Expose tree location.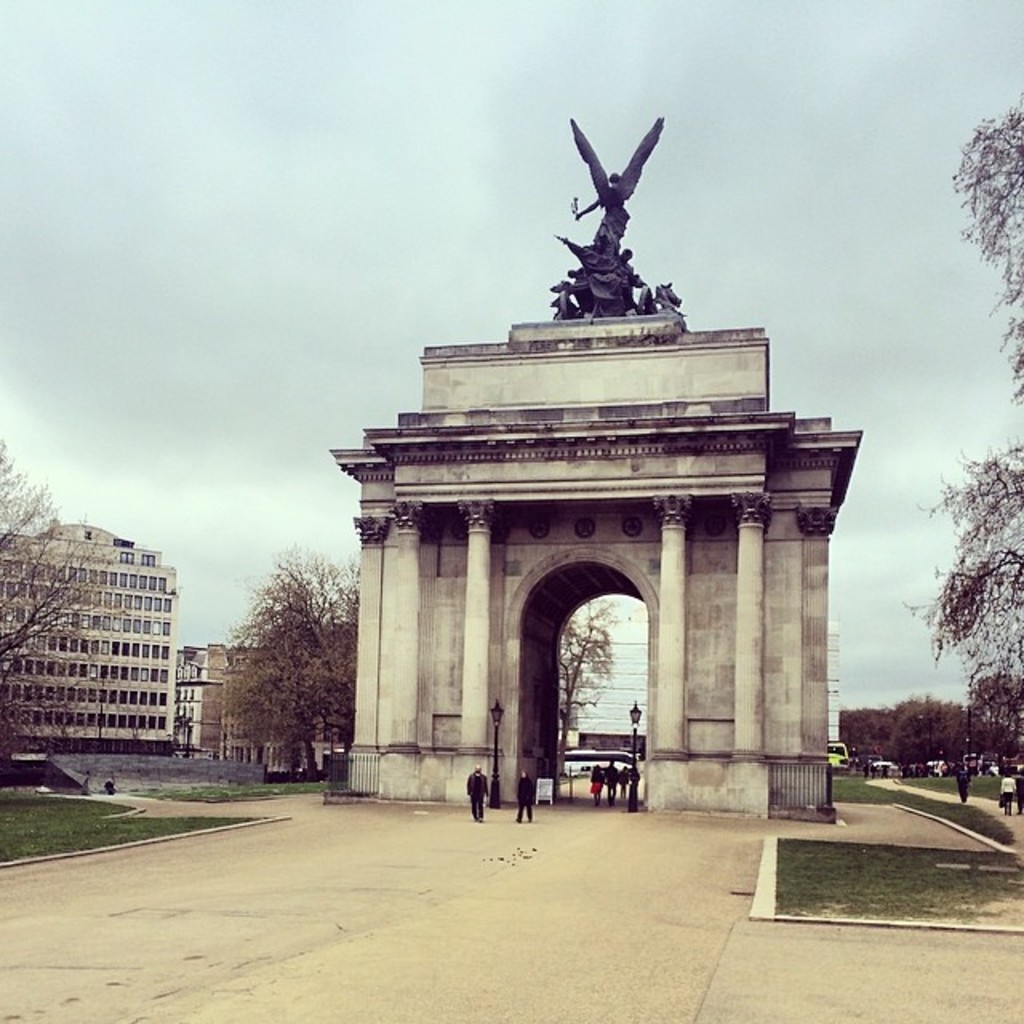
Exposed at (221, 550, 336, 773).
